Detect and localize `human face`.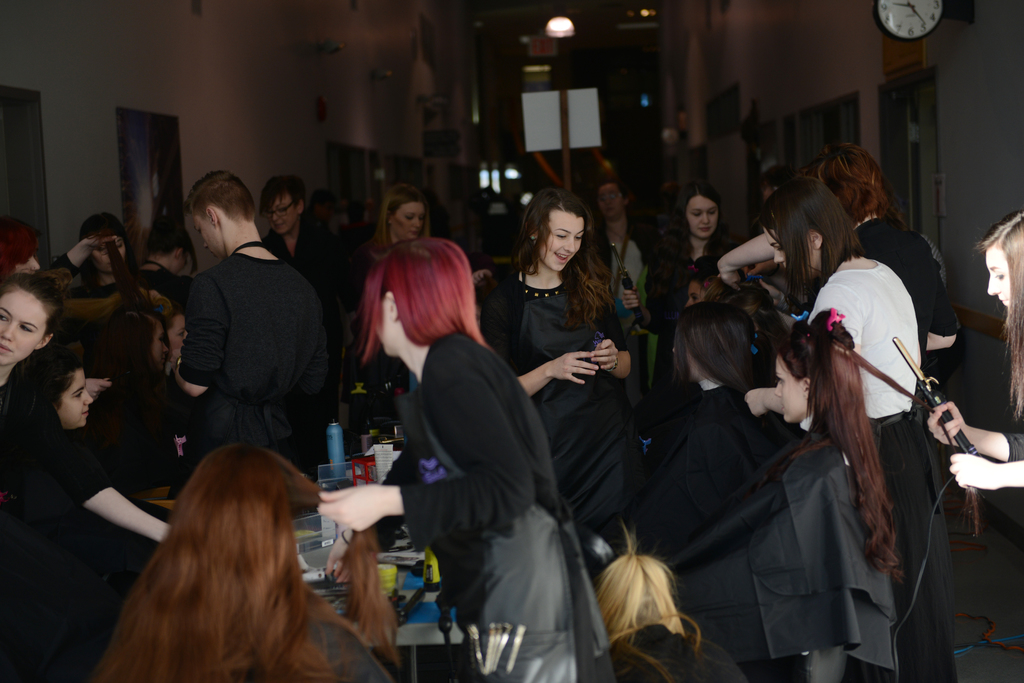
Localized at l=0, t=289, r=34, b=364.
